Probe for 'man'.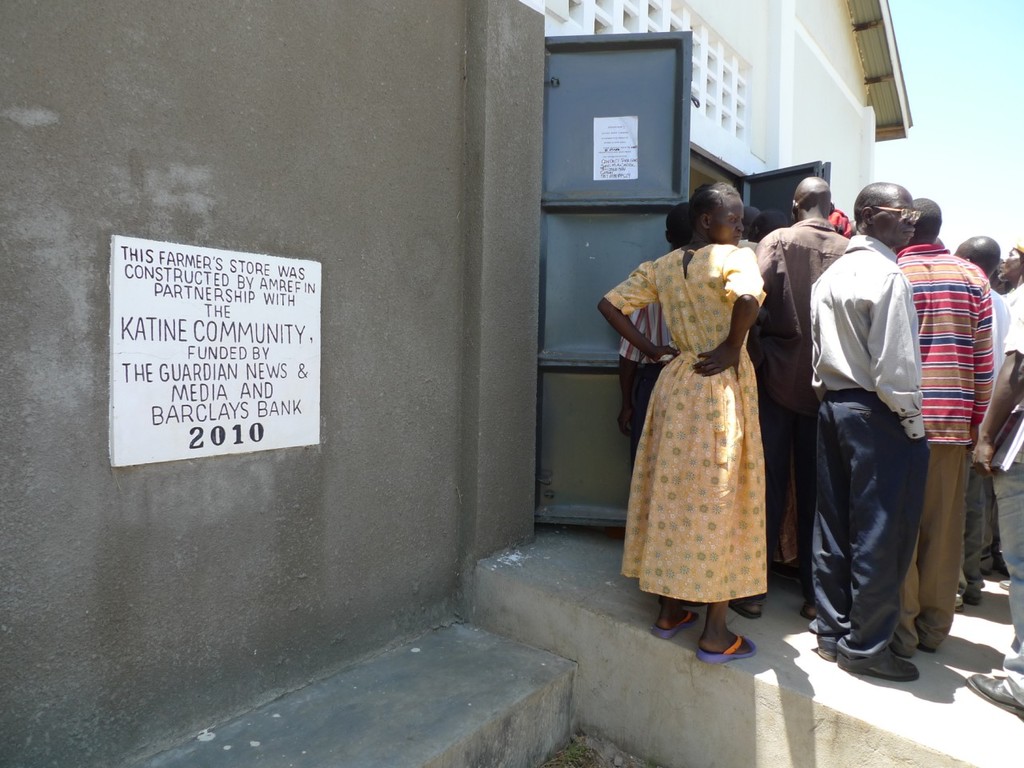
Probe result: region(804, 185, 927, 677).
